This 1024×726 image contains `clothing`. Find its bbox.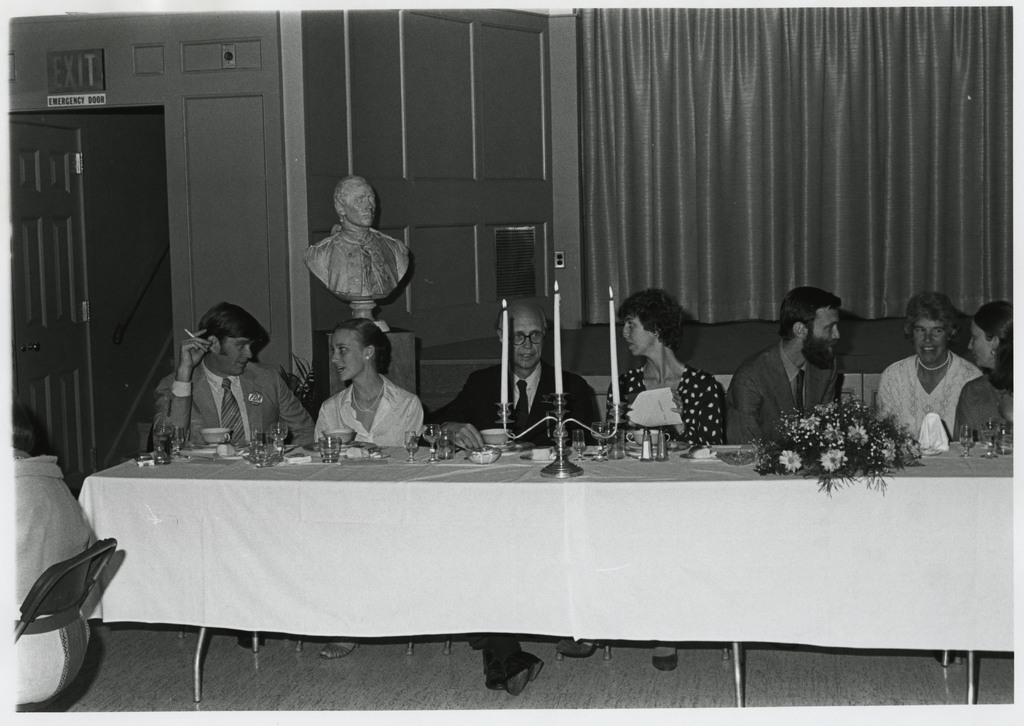
bbox=[877, 354, 987, 451].
